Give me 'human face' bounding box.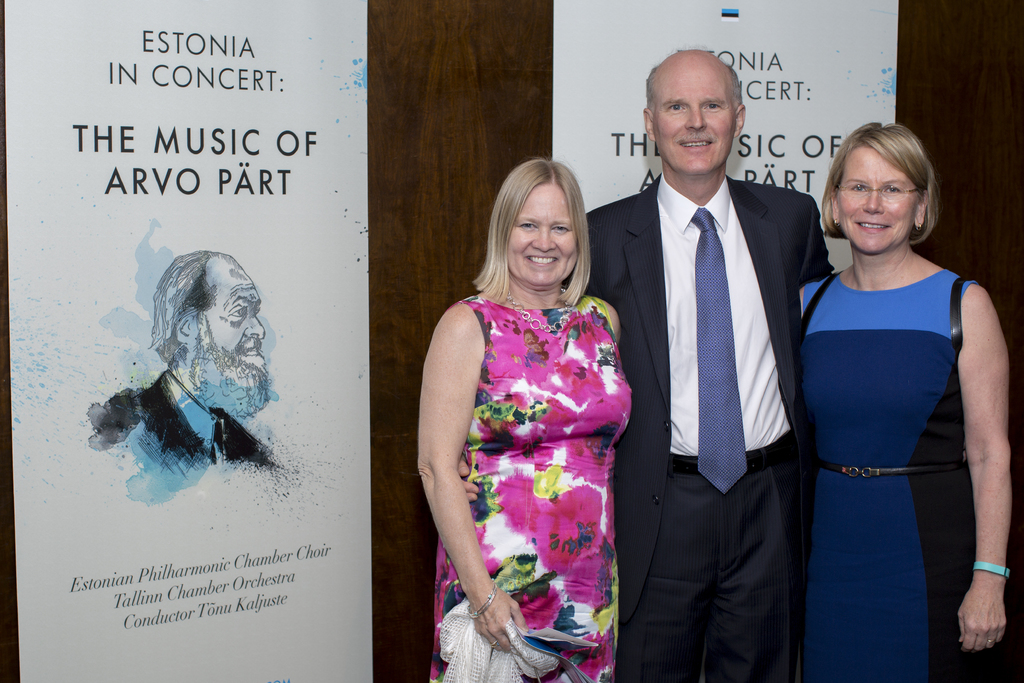
locate(202, 257, 269, 373).
